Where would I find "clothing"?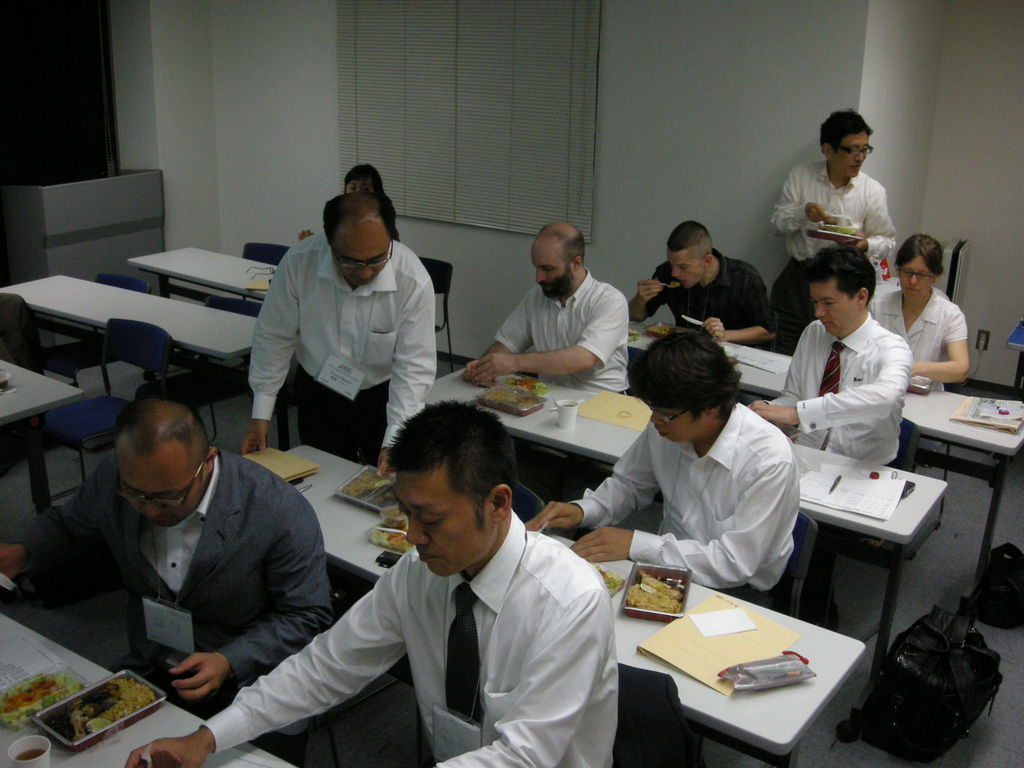
At pyautogui.locateOnScreen(200, 497, 623, 767).
